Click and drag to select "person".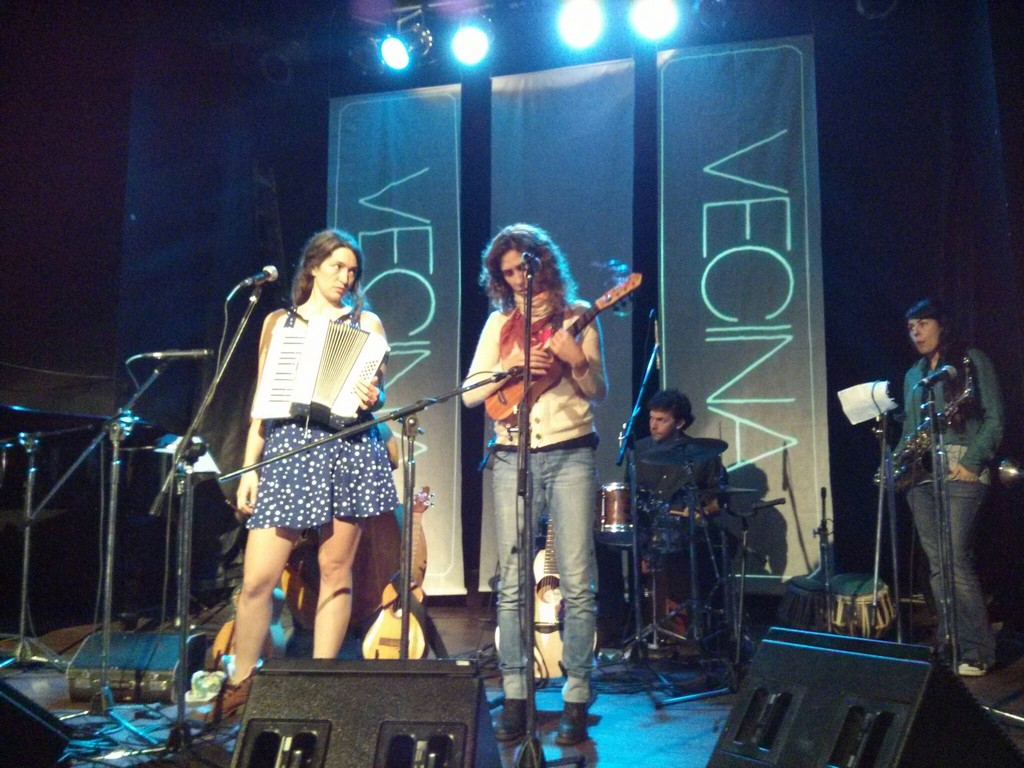
Selection: <box>876,284,1000,694</box>.
